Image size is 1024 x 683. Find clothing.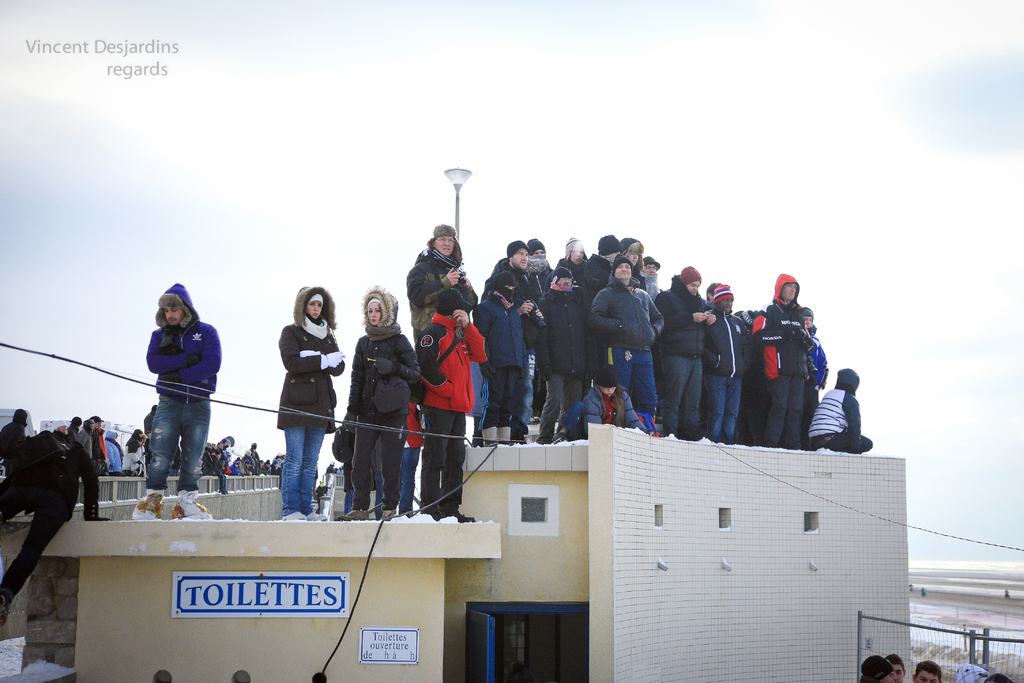
812:360:873:448.
